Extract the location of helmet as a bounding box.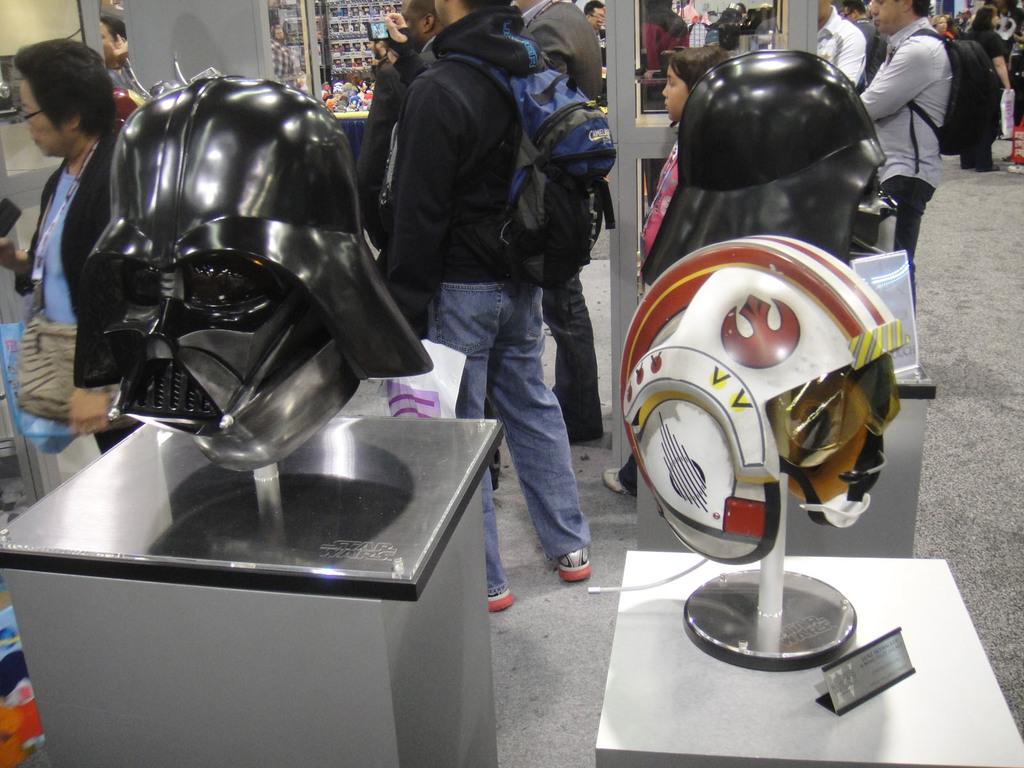
box(51, 110, 419, 463).
